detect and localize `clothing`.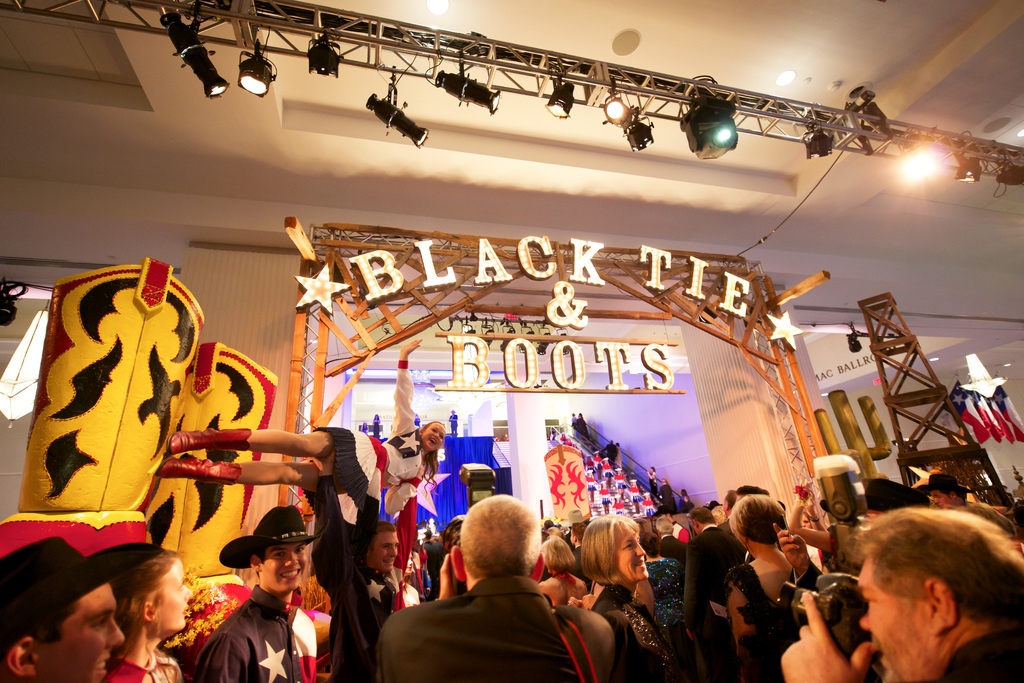
Localized at [680, 524, 747, 677].
